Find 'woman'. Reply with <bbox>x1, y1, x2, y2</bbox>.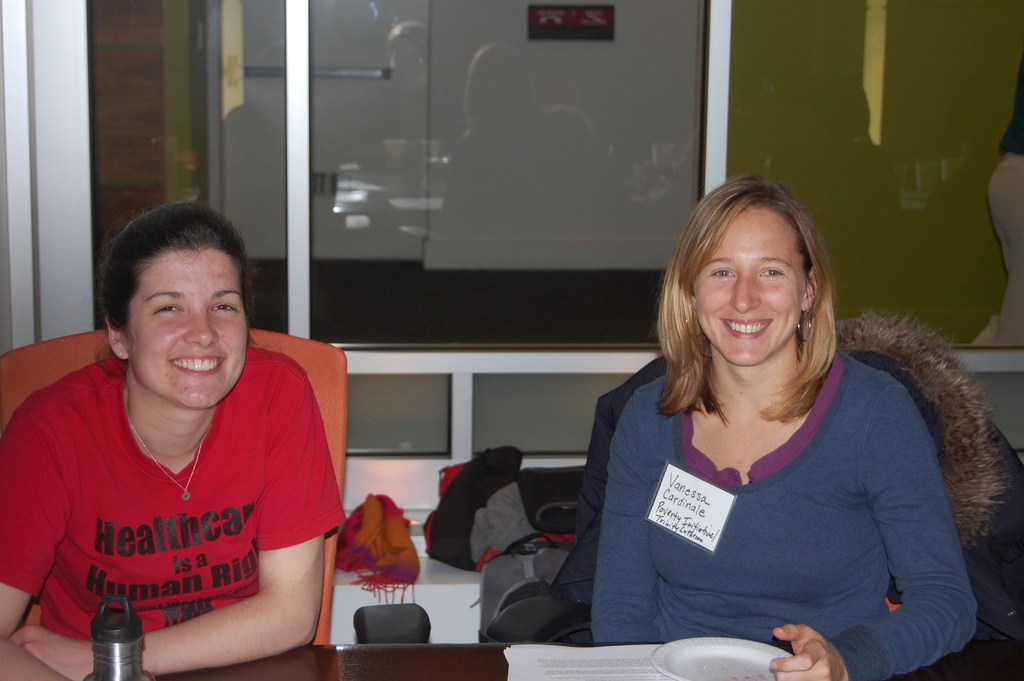
<bbox>0, 208, 348, 680</bbox>.
